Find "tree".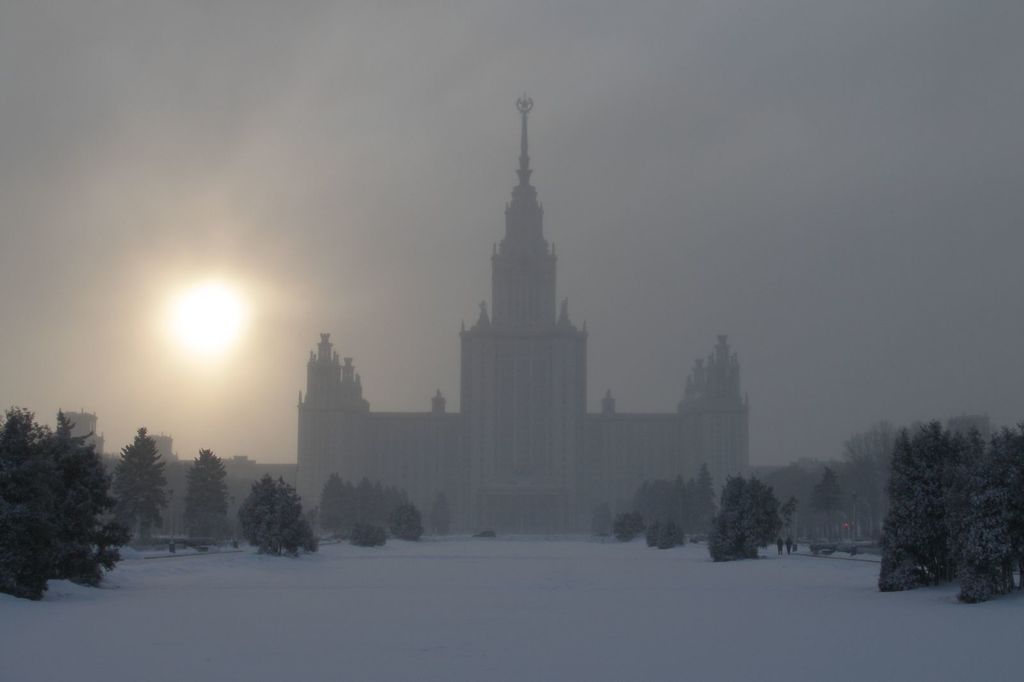
[left=652, top=475, right=692, bottom=541].
